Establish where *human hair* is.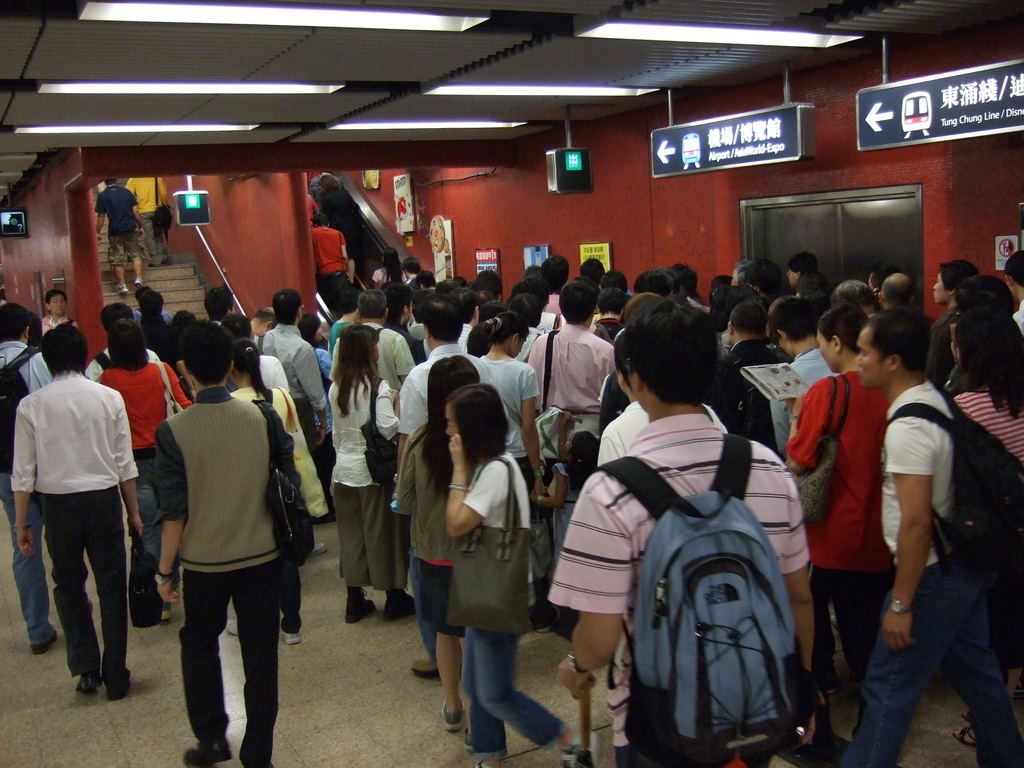
Established at {"x1": 817, "y1": 302, "x2": 864, "y2": 352}.
